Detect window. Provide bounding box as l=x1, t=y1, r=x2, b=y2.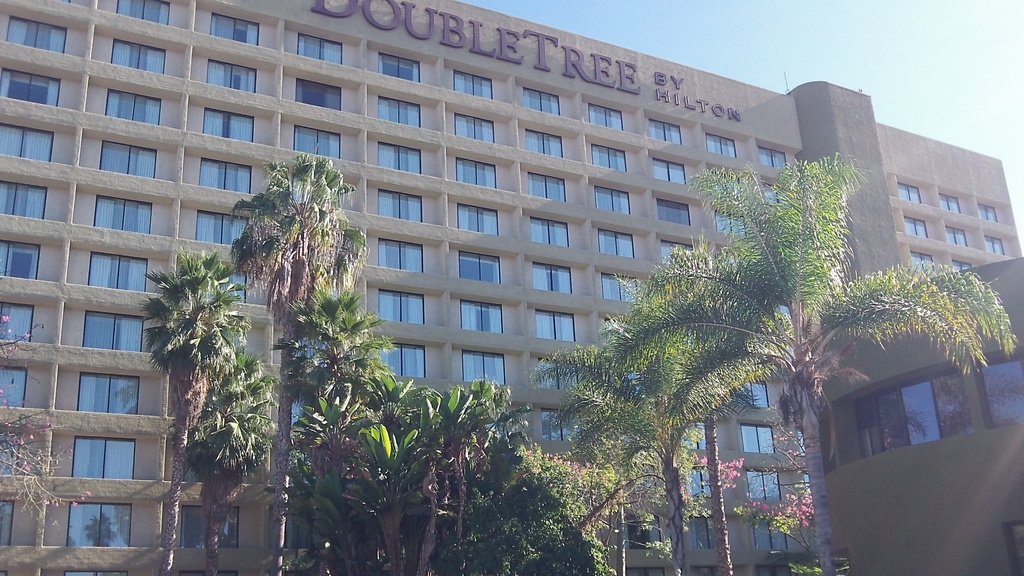
l=79, t=372, r=139, b=417.
